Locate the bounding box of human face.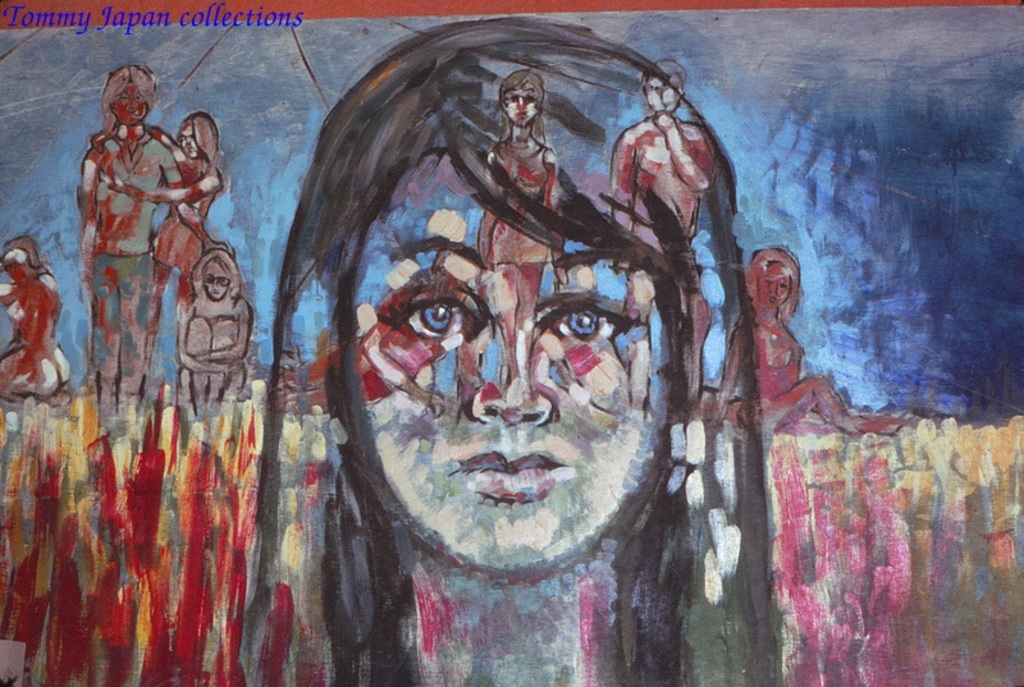
Bounding box: left=641, top=74, right=681, bottom=115.
